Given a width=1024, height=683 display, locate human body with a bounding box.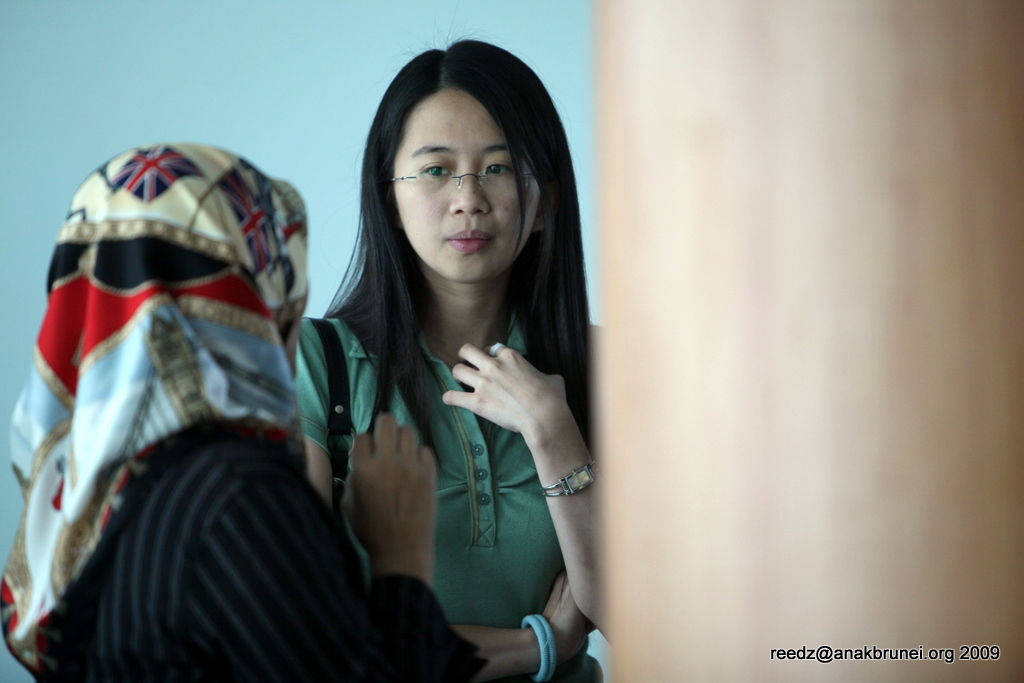
Located: locate(0, 78, 383, 682).
